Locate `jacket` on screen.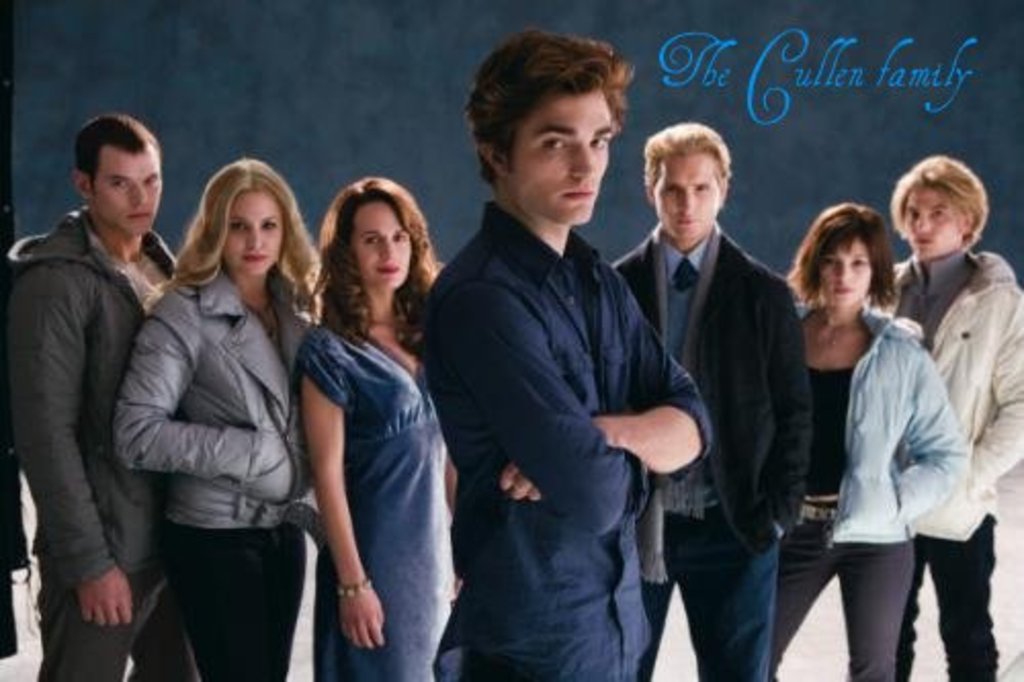
On screen at (left=827, top=307, right=977, bottom=547).
